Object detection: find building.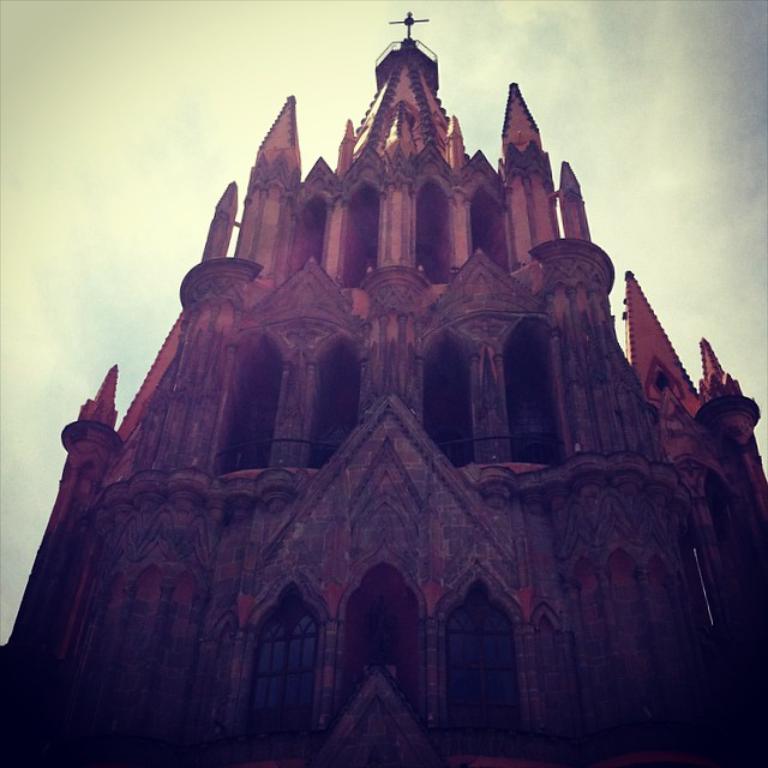
(0,36,767,767).
